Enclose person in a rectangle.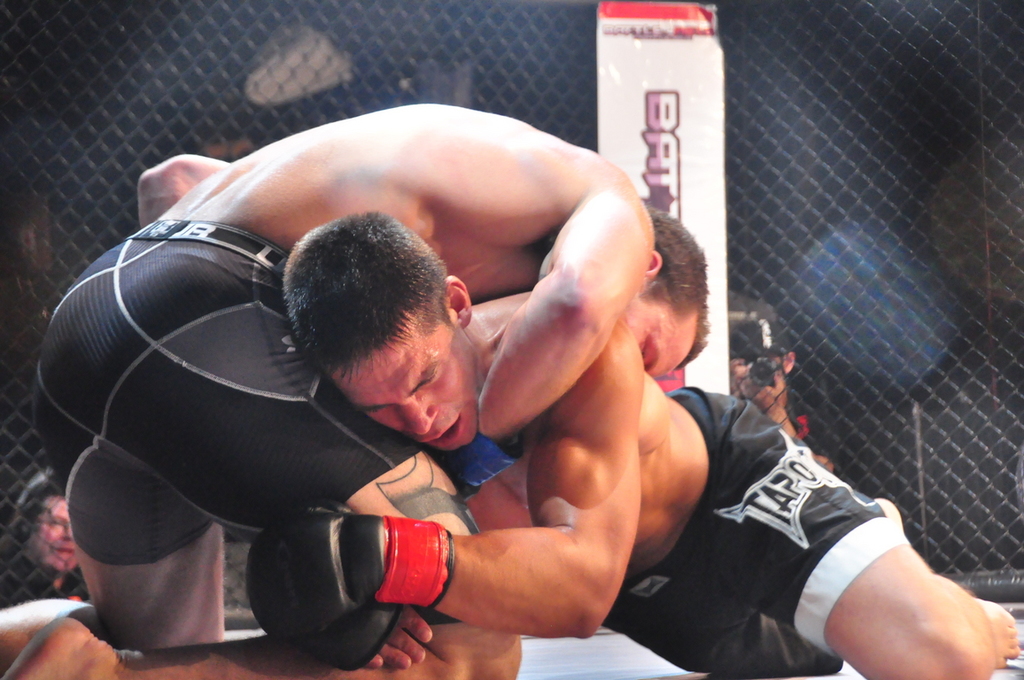
box=[237, 219, 1023, 679].
